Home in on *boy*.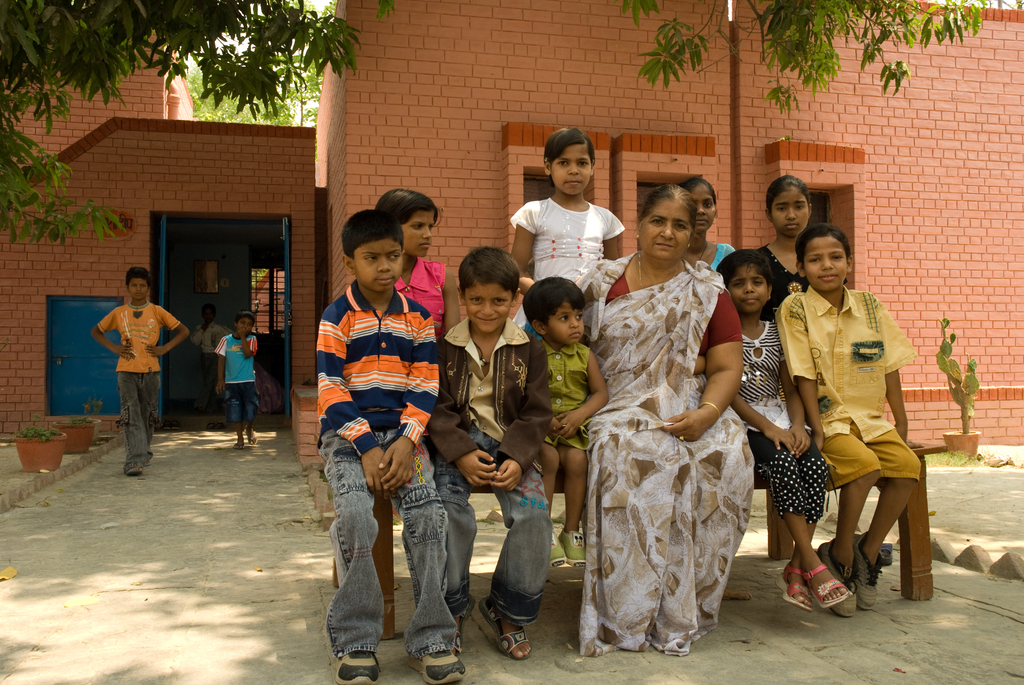
Homed in at [317,205,469,684].
